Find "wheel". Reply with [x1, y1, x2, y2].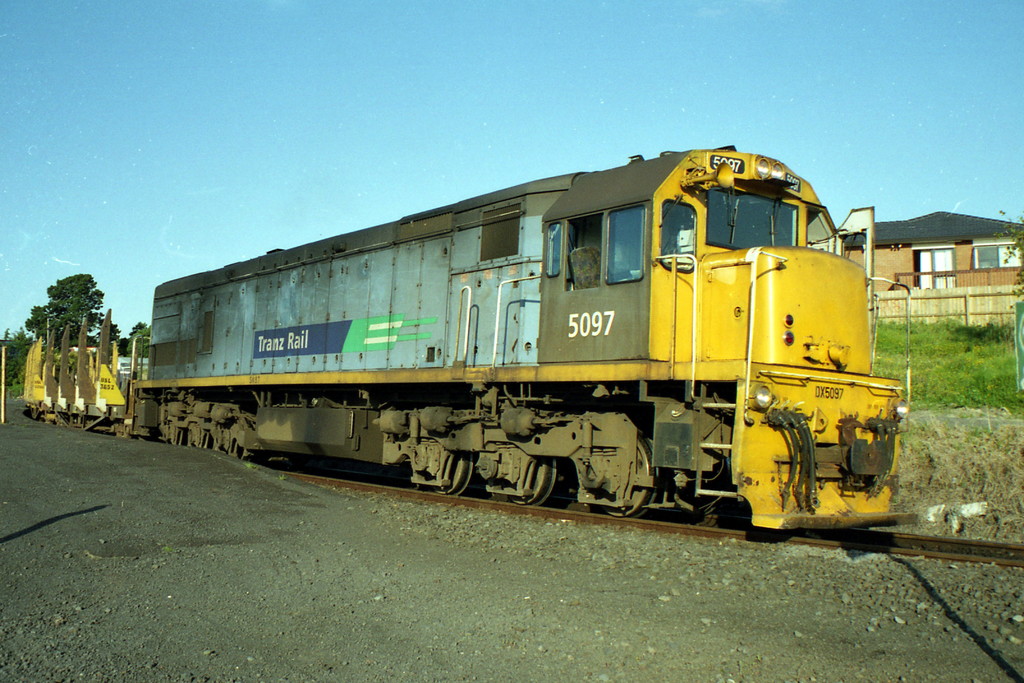
[191, 426, 207, 448].
